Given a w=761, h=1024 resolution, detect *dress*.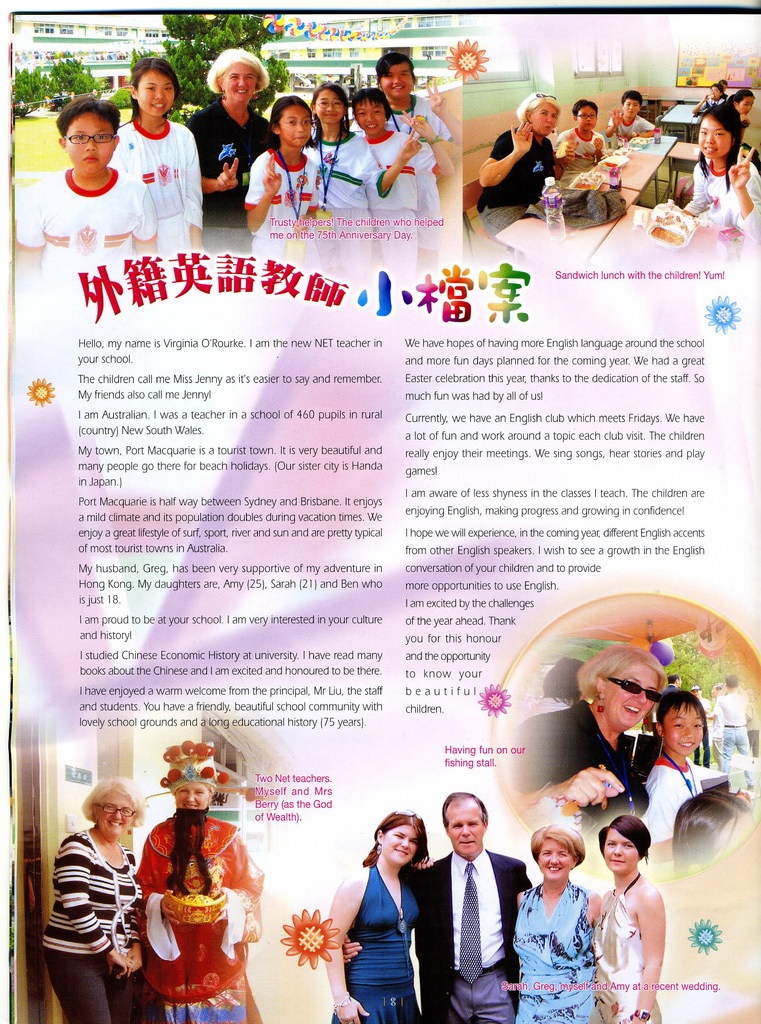
(x1=589, y1=868, x2=665, y2=1023).
